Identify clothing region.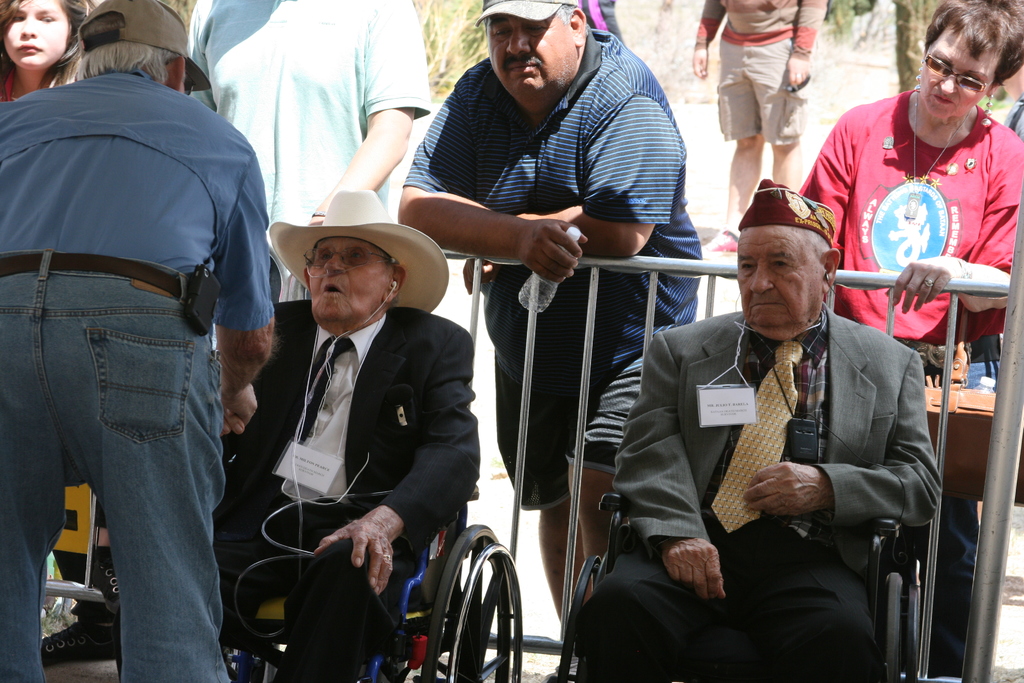
Region: 689,0,822,145.
